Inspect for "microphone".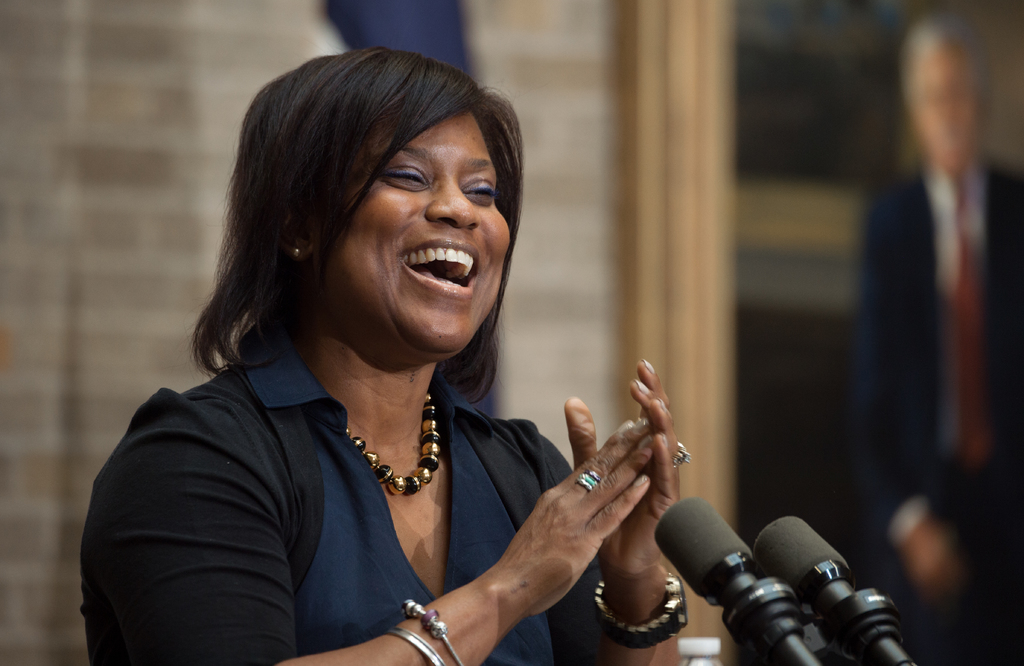
Inspection: l=748, t=512, r=918, b=665.
